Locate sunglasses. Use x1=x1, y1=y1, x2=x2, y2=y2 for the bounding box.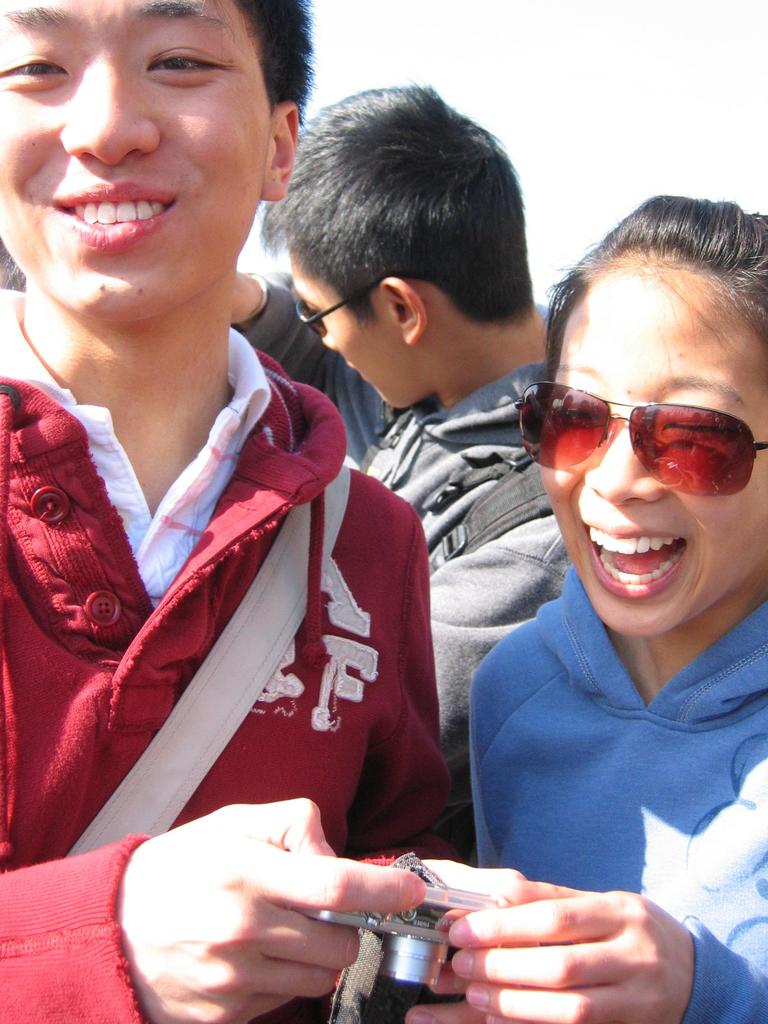
x1=499, y1=366, x2=767, y2=508.
